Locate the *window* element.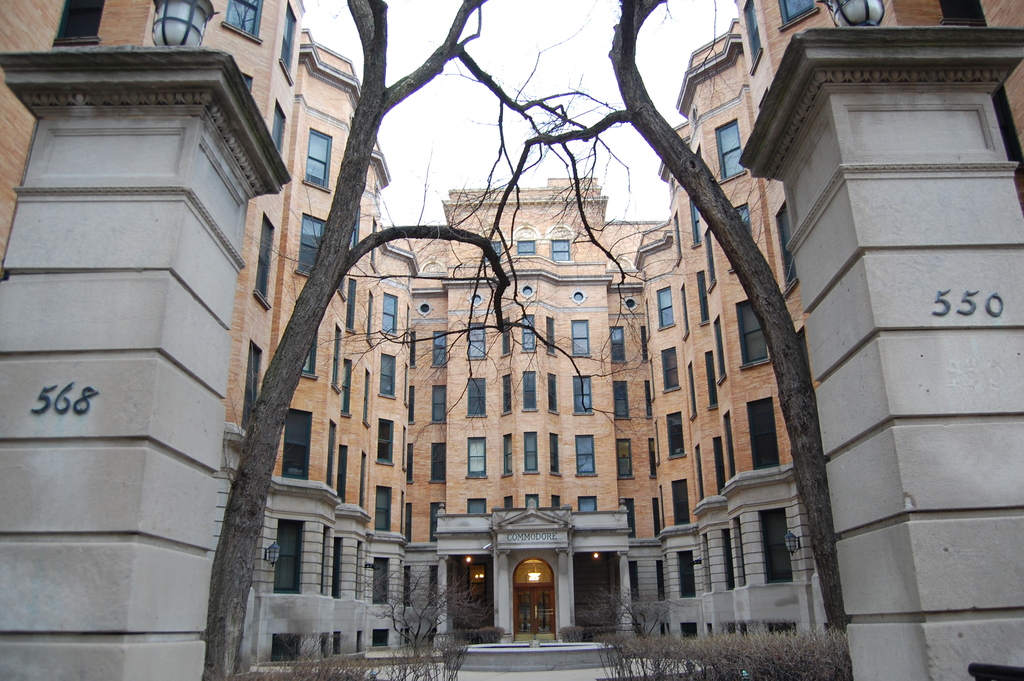
Element bbox: (x1=685, y1=358, x2=698, y2=418).
